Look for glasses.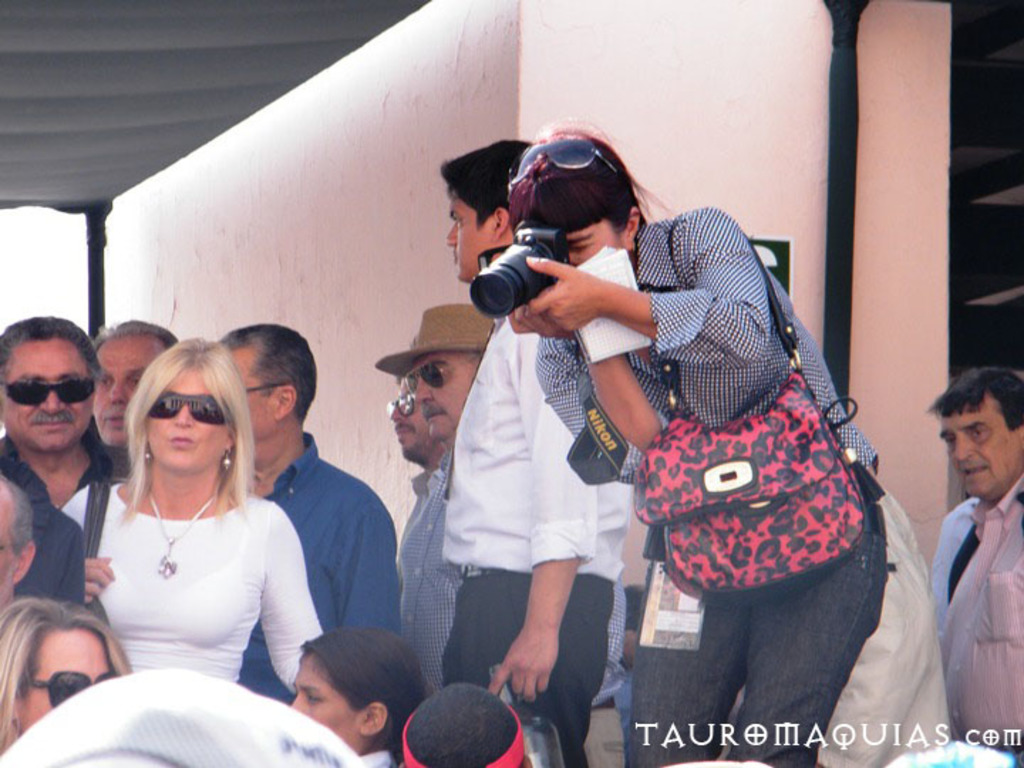
Found: Rect(516, 138, 633, 178).
